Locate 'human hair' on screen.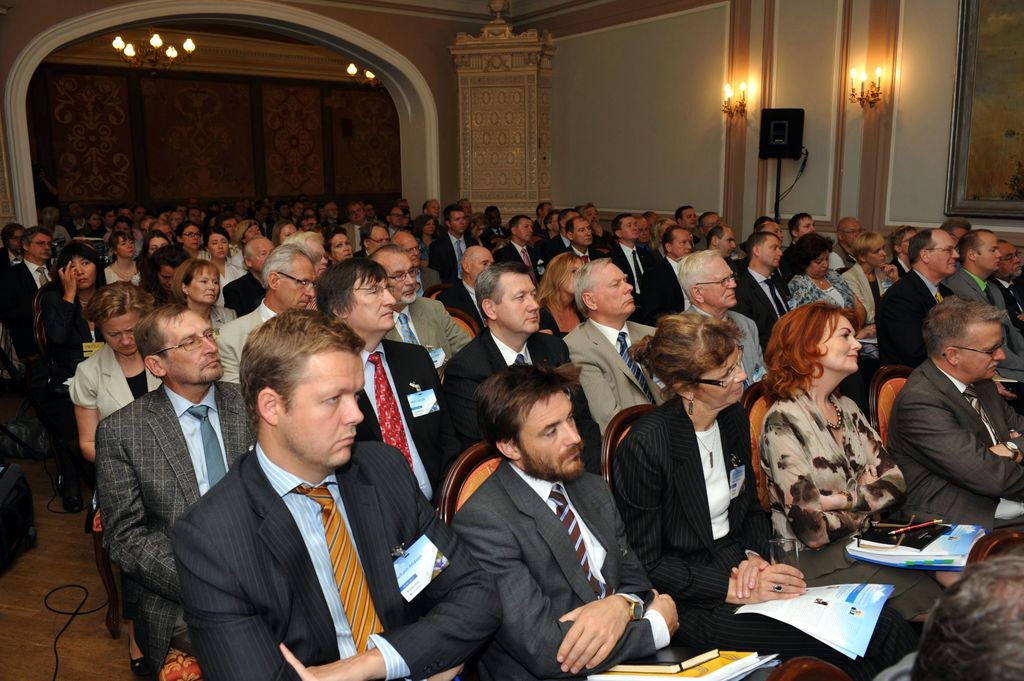
On screen at 647, 296, 760, 431.
